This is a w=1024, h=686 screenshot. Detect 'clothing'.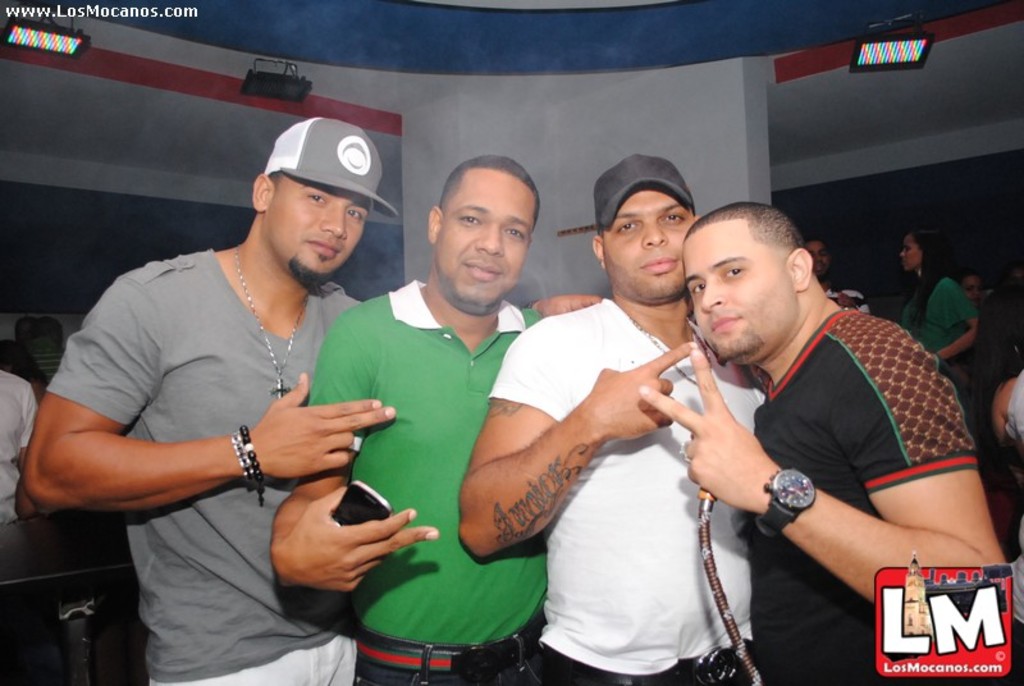
l=303, t=244, r=538, b=646.
